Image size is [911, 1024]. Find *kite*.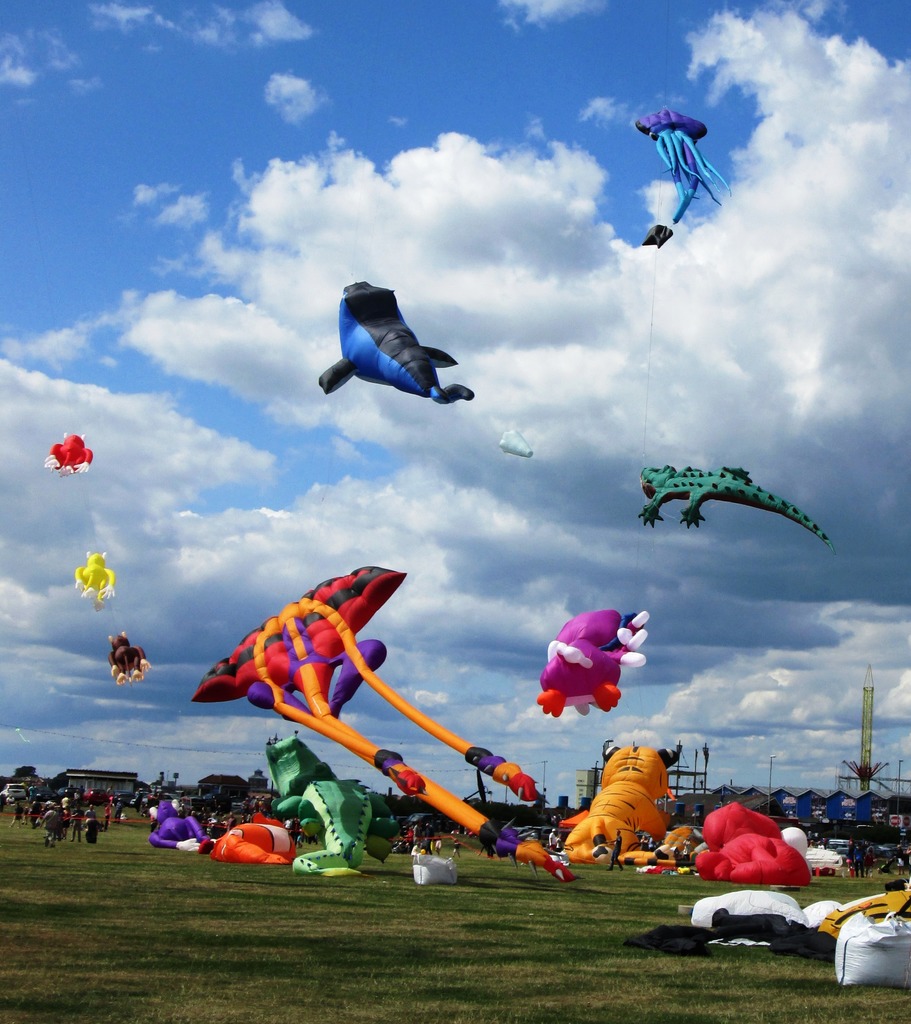
(565,742,702,888).
